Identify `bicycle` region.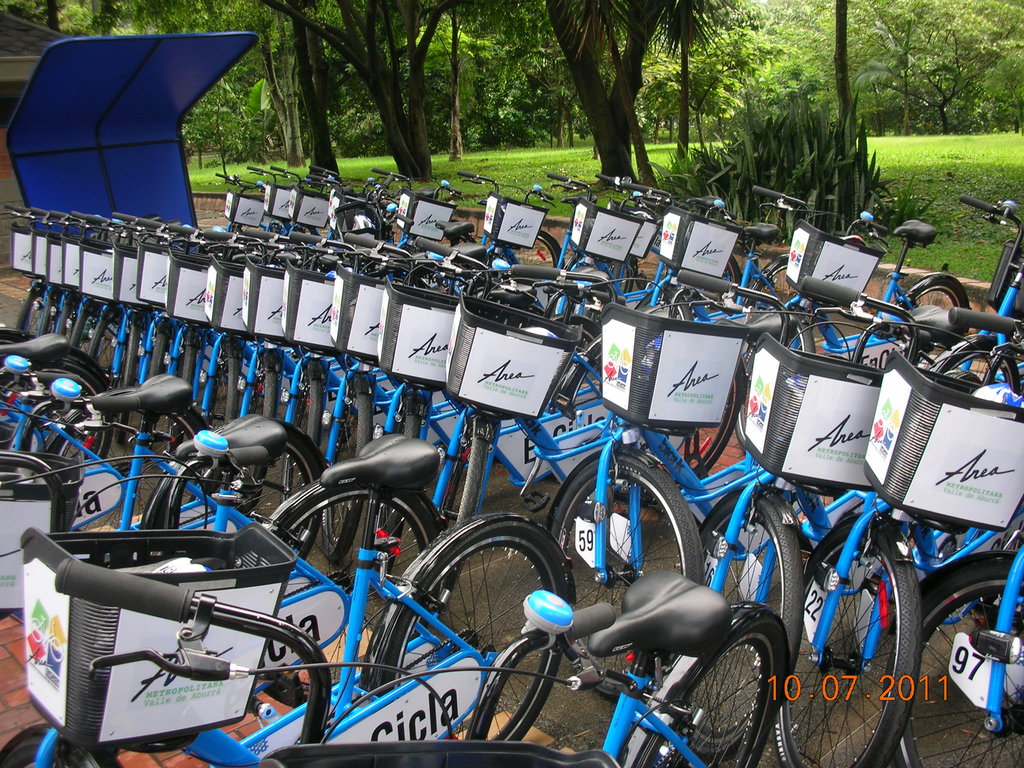
Region: (256, 172, 309, 236).
